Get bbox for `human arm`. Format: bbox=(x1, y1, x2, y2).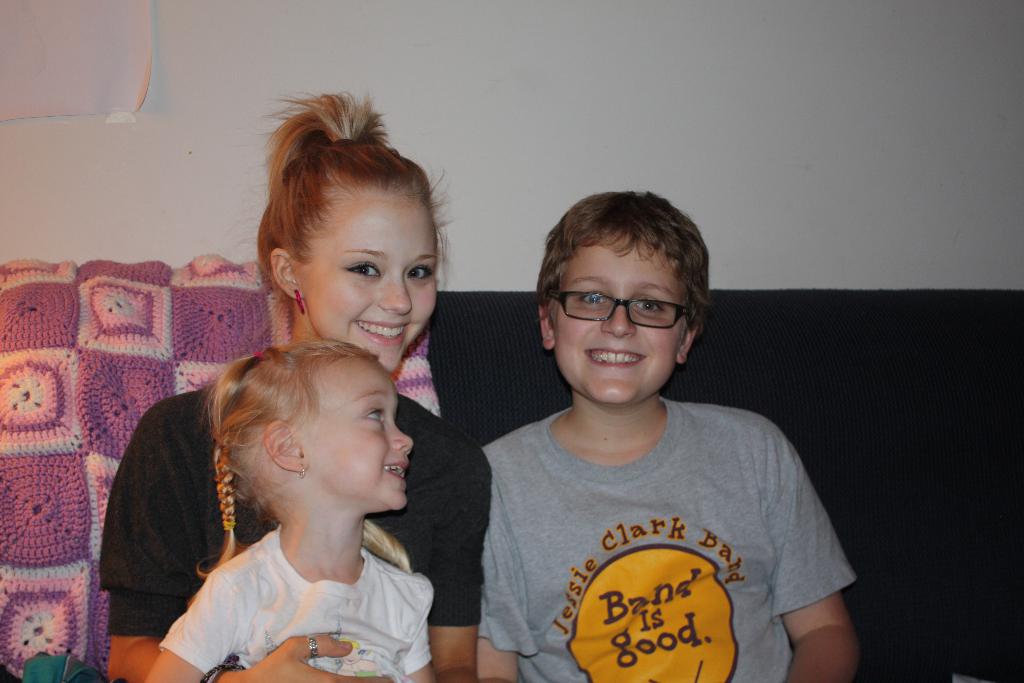
bbox=(768, 445, 864, 671).
